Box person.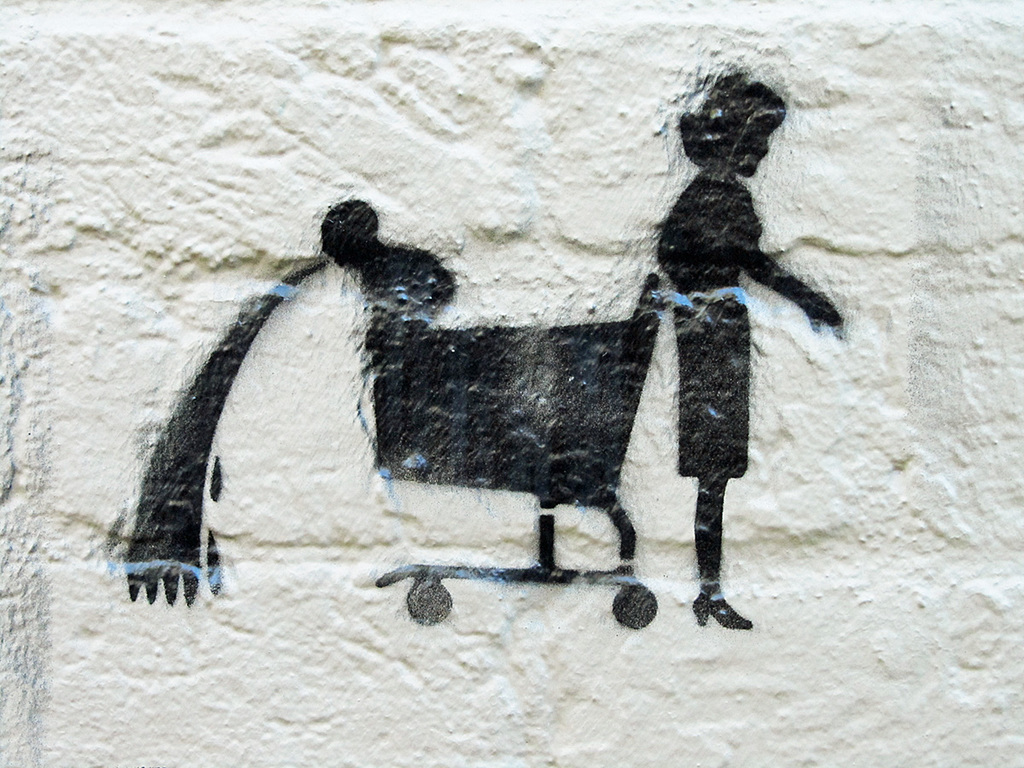
Rect(617, 56, 820, 647).
